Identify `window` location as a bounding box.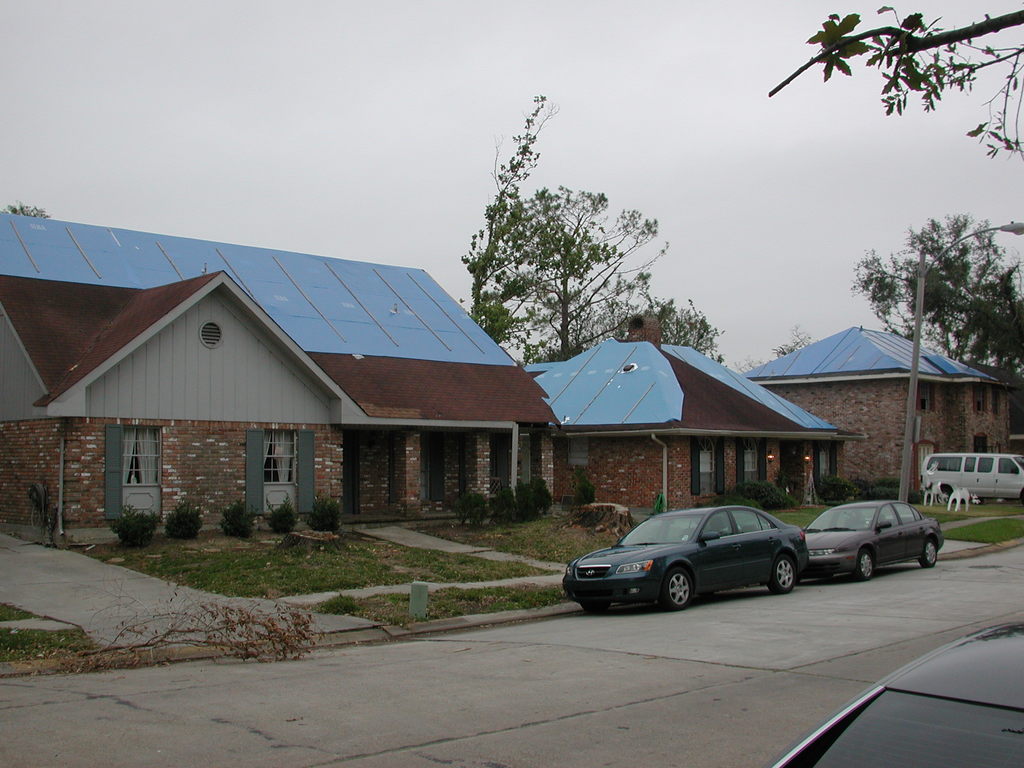
detection(691, 440, 725, 503).
